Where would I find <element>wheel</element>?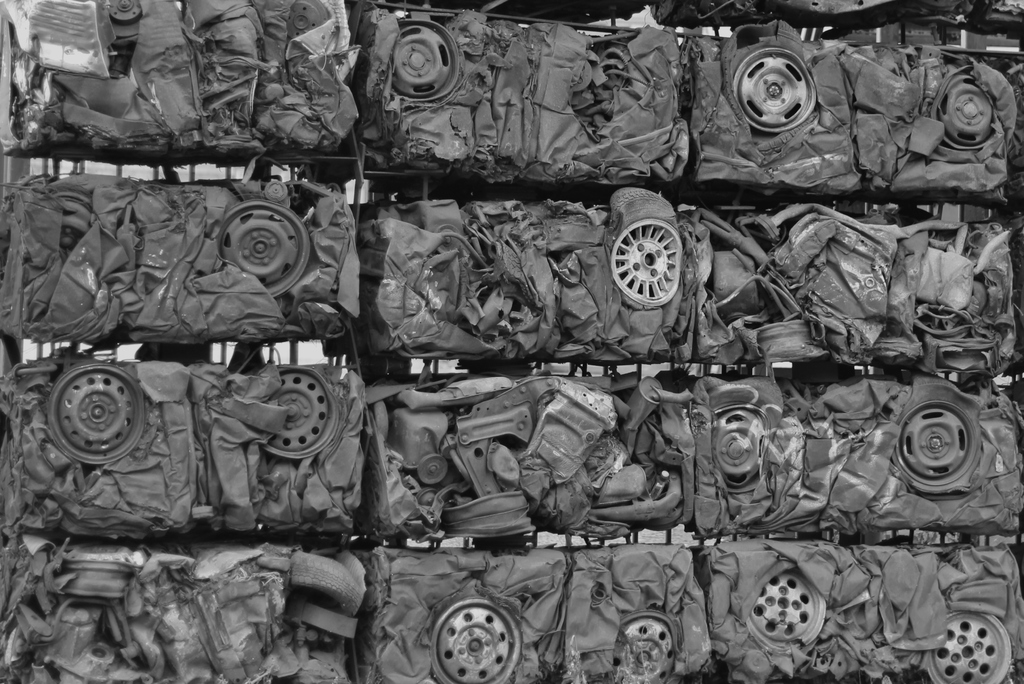
At {"left": 609, "top": 614, "right": 682, "bottom": 683}.
